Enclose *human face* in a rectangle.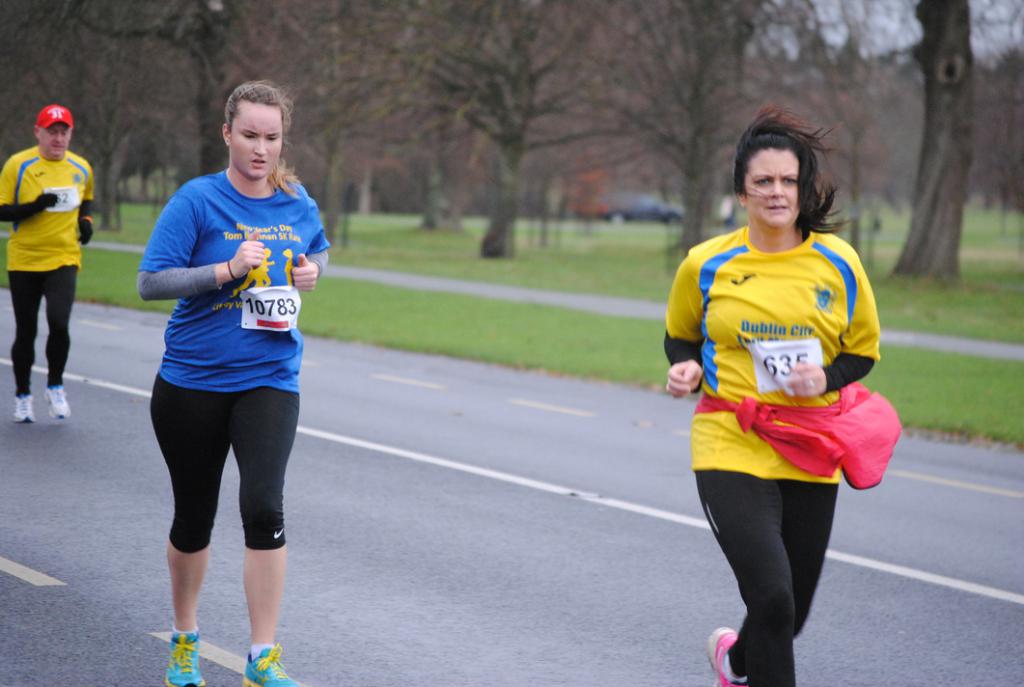
42, 122, 68, 161.
